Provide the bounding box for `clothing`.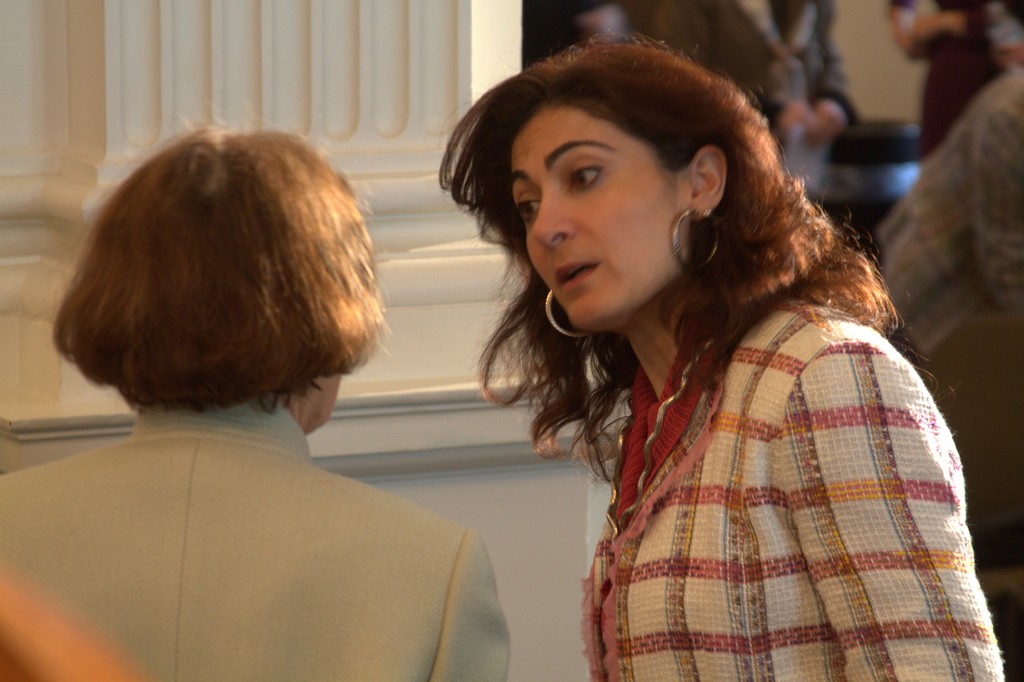
(x1=870, y1=49, x2=1021, y2=355).
